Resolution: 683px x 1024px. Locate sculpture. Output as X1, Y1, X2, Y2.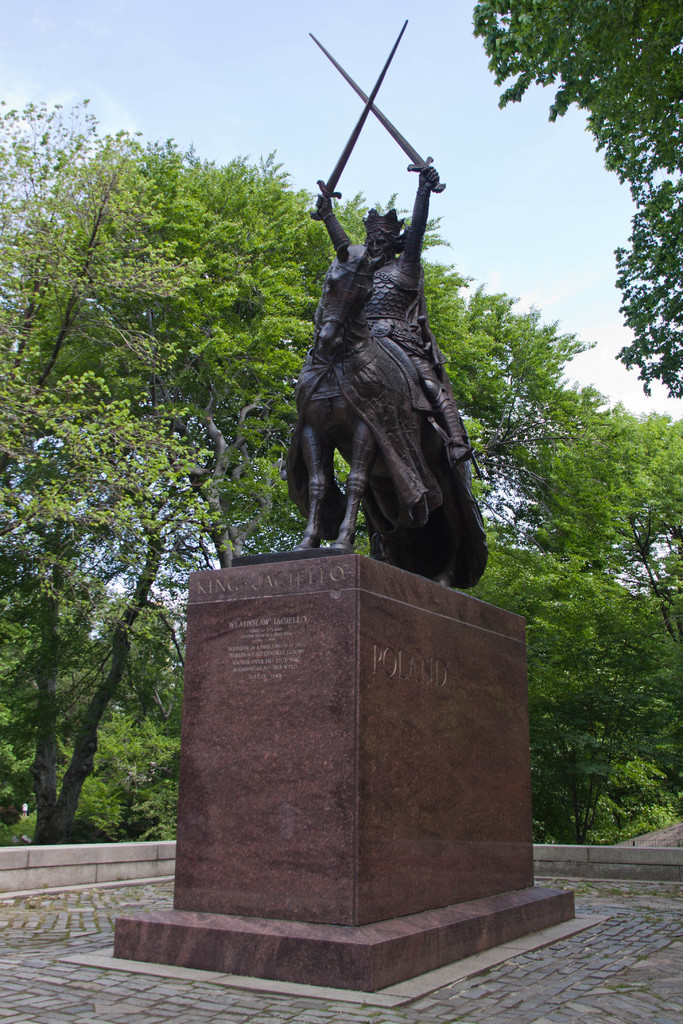
284, 140, 490, 595.
